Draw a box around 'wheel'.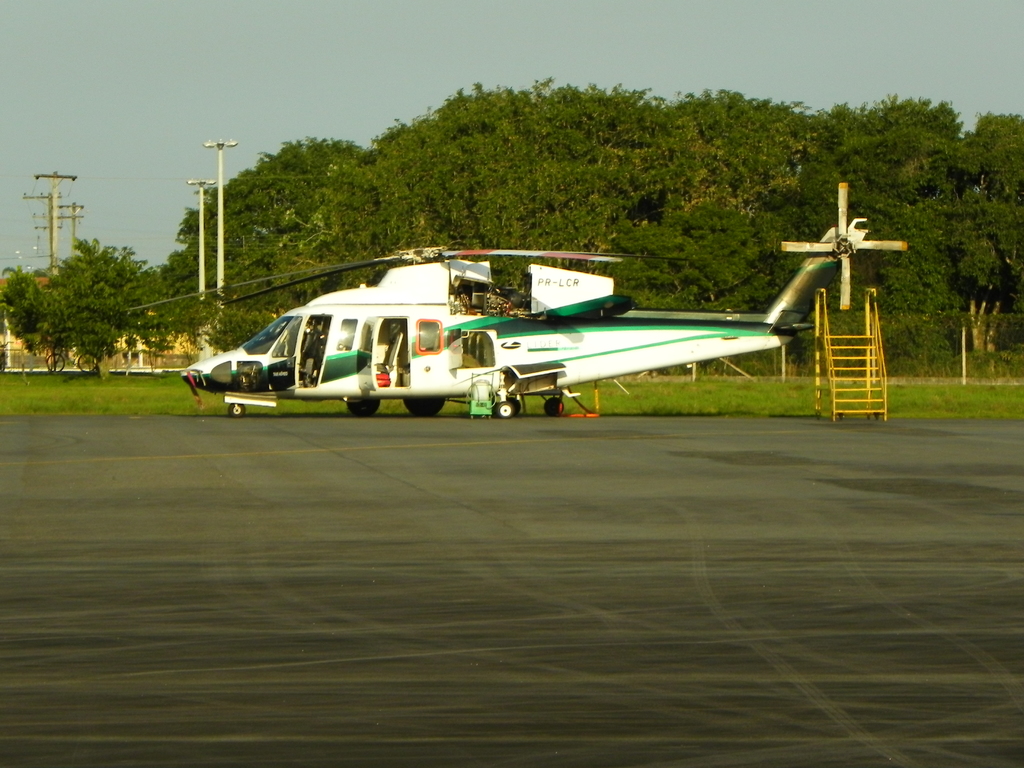
crop(228, 403, 243, 418).
